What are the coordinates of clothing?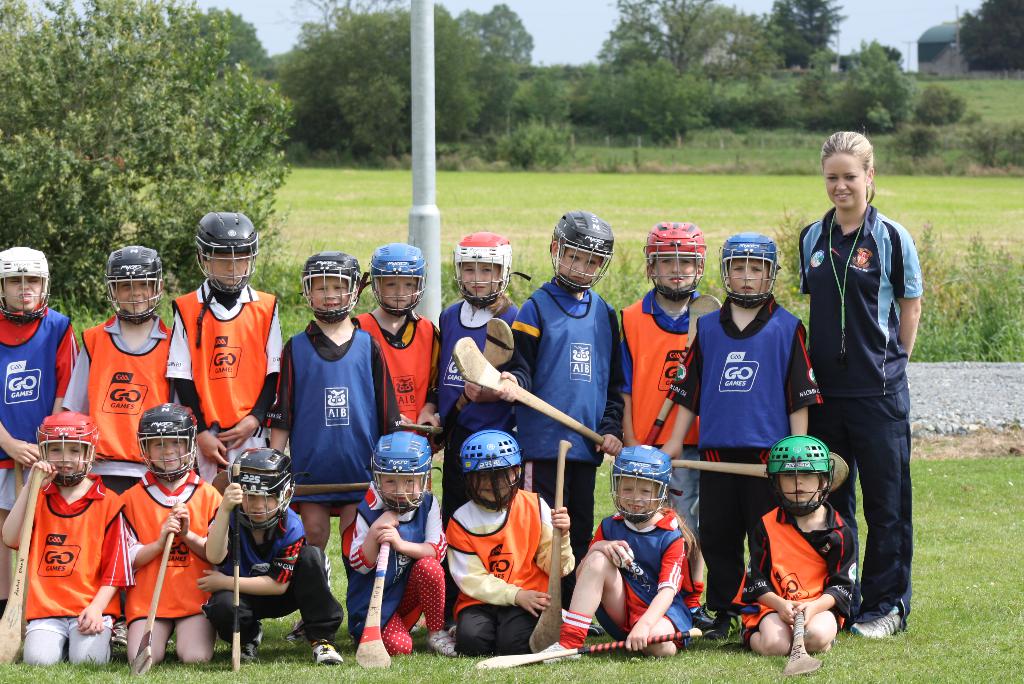
<bbox>21, 462, 123, 655</bbox>.
